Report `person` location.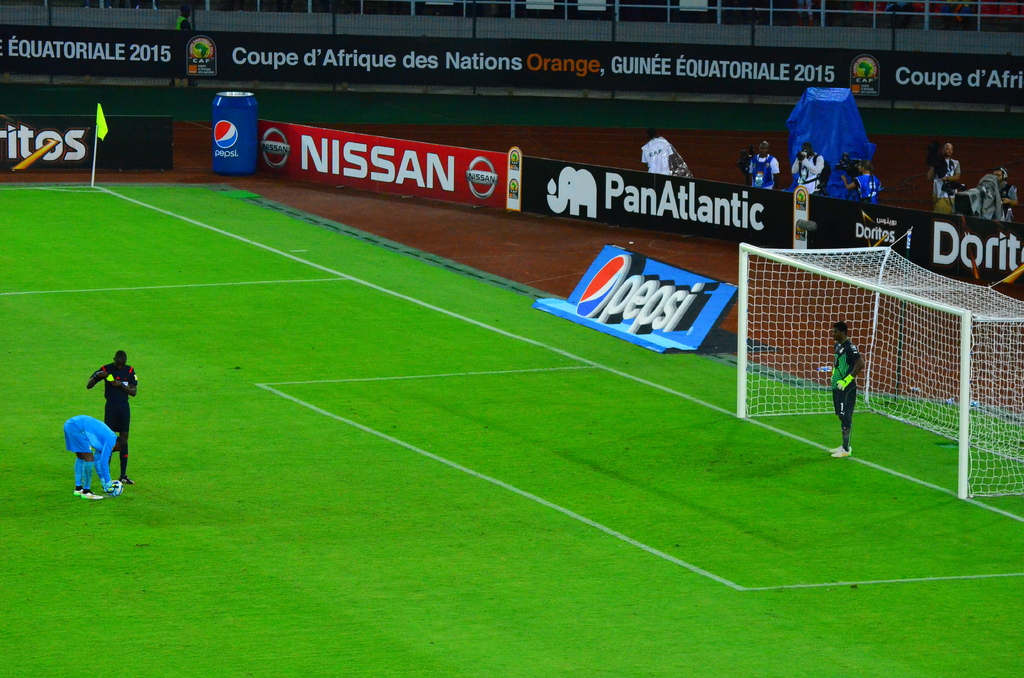
Report: [x1=790, y1=143, x2=824, y2=197].
